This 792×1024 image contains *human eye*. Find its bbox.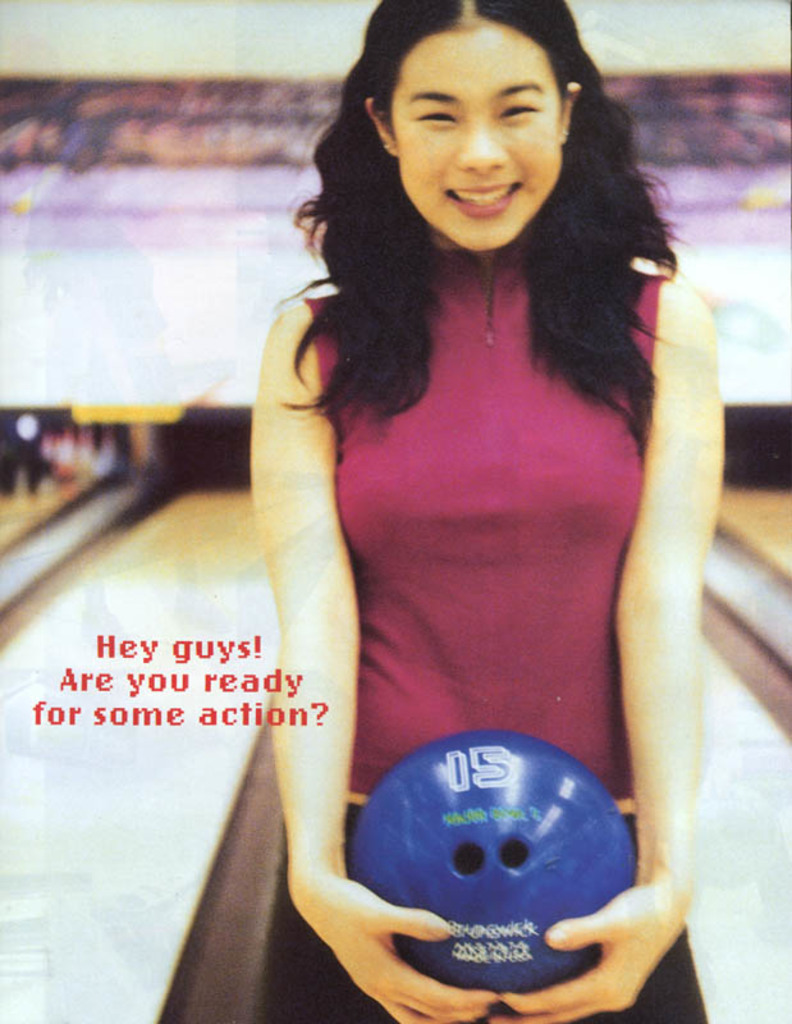
crop(491, 92, 545, 122).
